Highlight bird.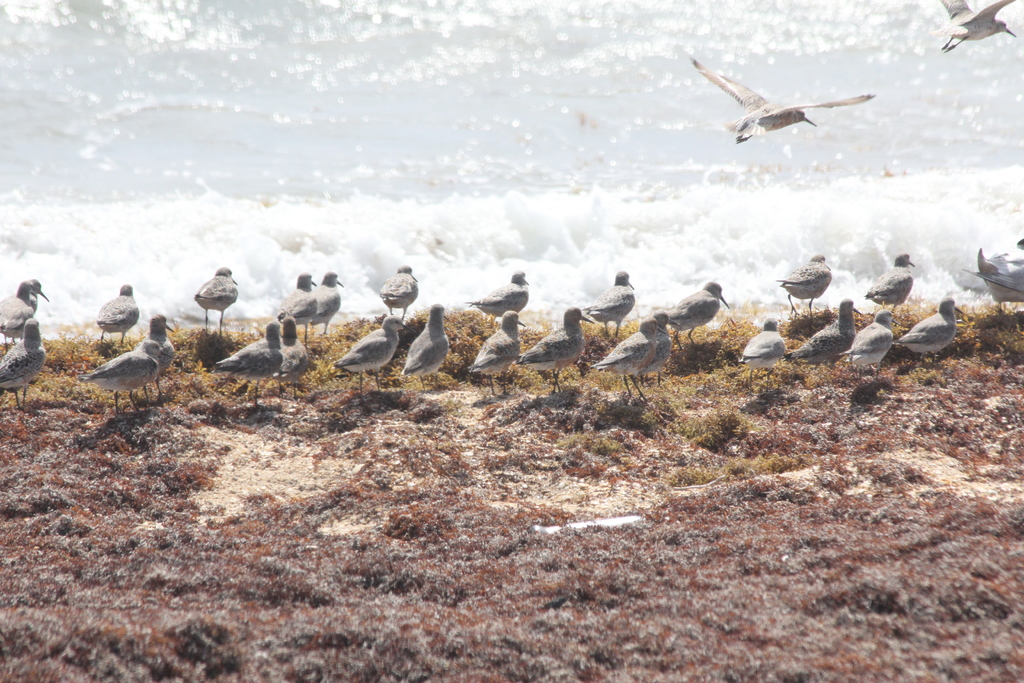
Highlighted region: (x1=468, y1=270, x2=530, y2=329).
